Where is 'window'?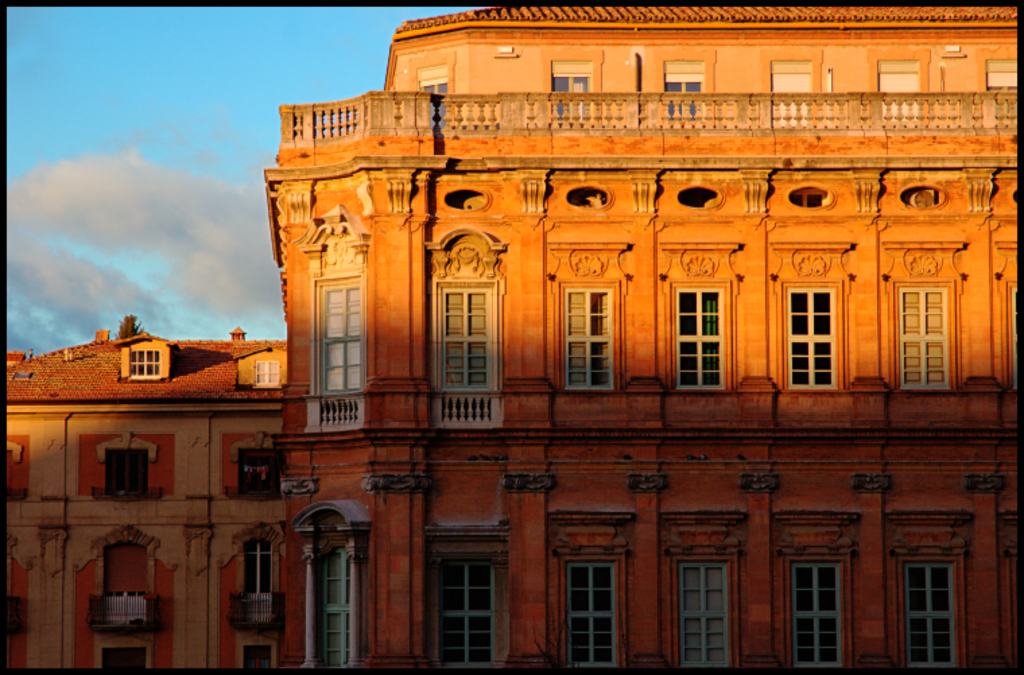
rect(234, 447, 276, 492).
